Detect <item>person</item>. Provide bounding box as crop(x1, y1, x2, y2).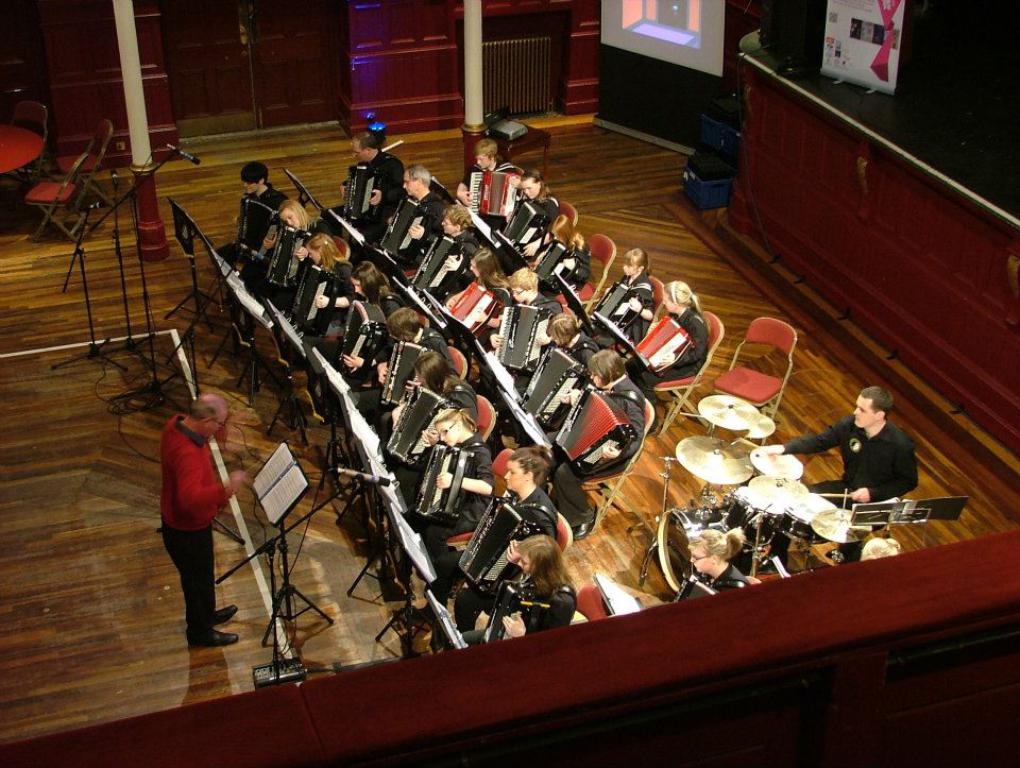
crop(382, 163, 446, 253).
